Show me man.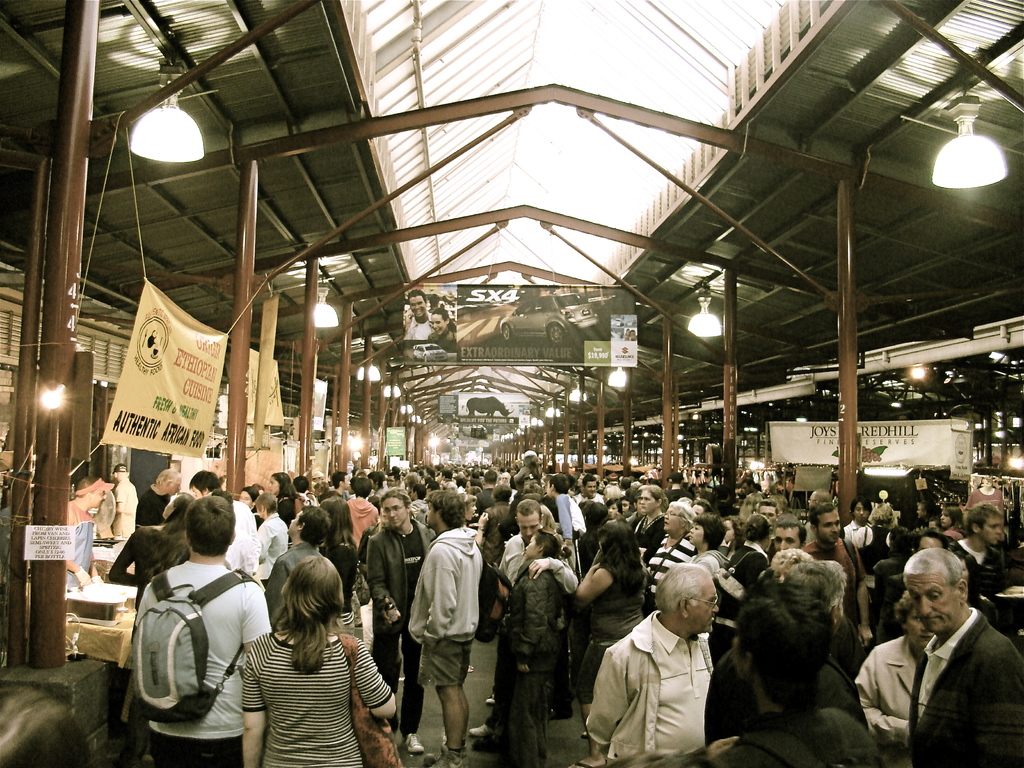
man is here: Rect(413, 487, 489, 767).
